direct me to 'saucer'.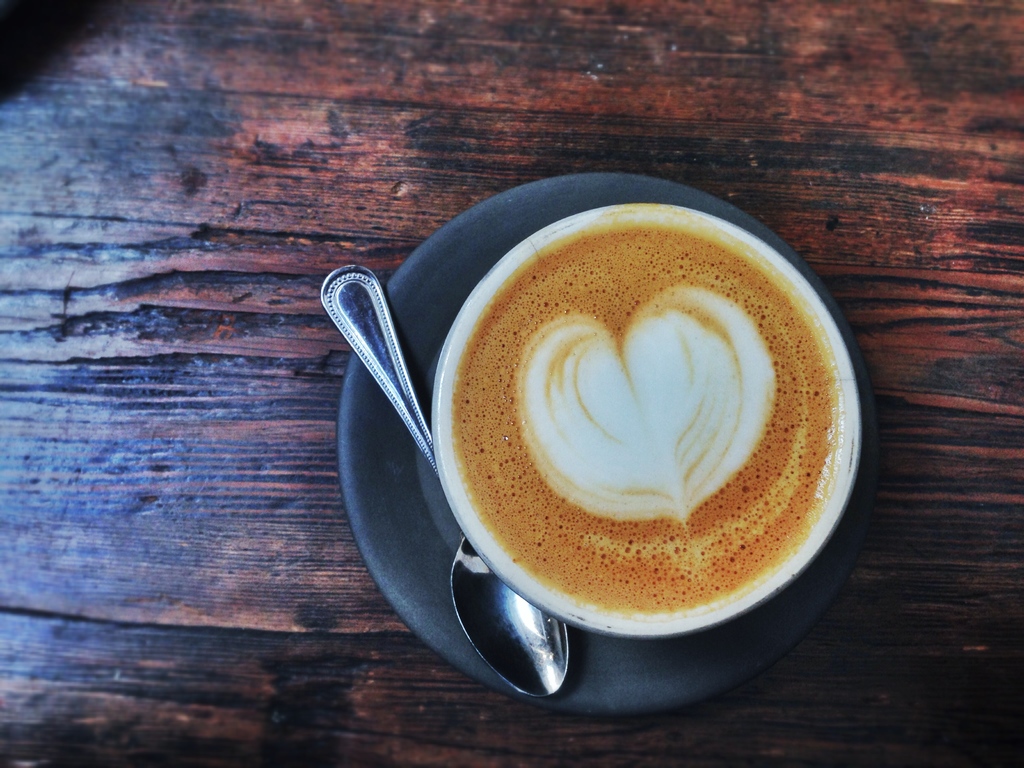
Direction: (335, 170, 888, 724).
